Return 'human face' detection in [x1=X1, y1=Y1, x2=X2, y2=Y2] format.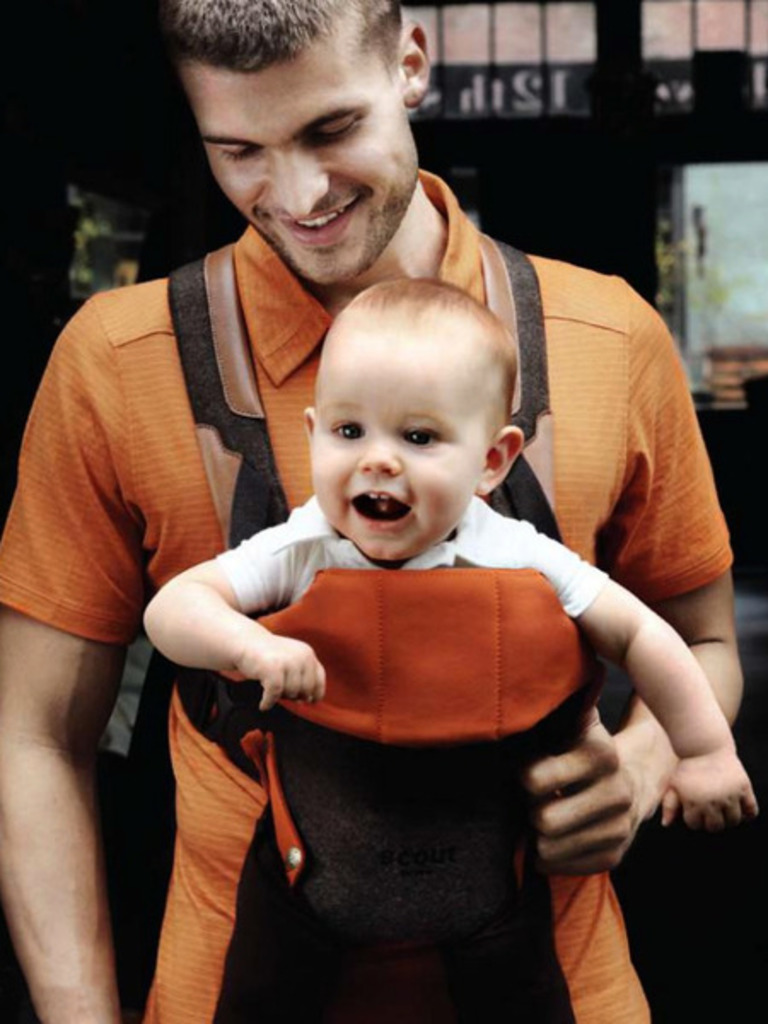
[x1=193, y1=60, x2=420, y2=283].
